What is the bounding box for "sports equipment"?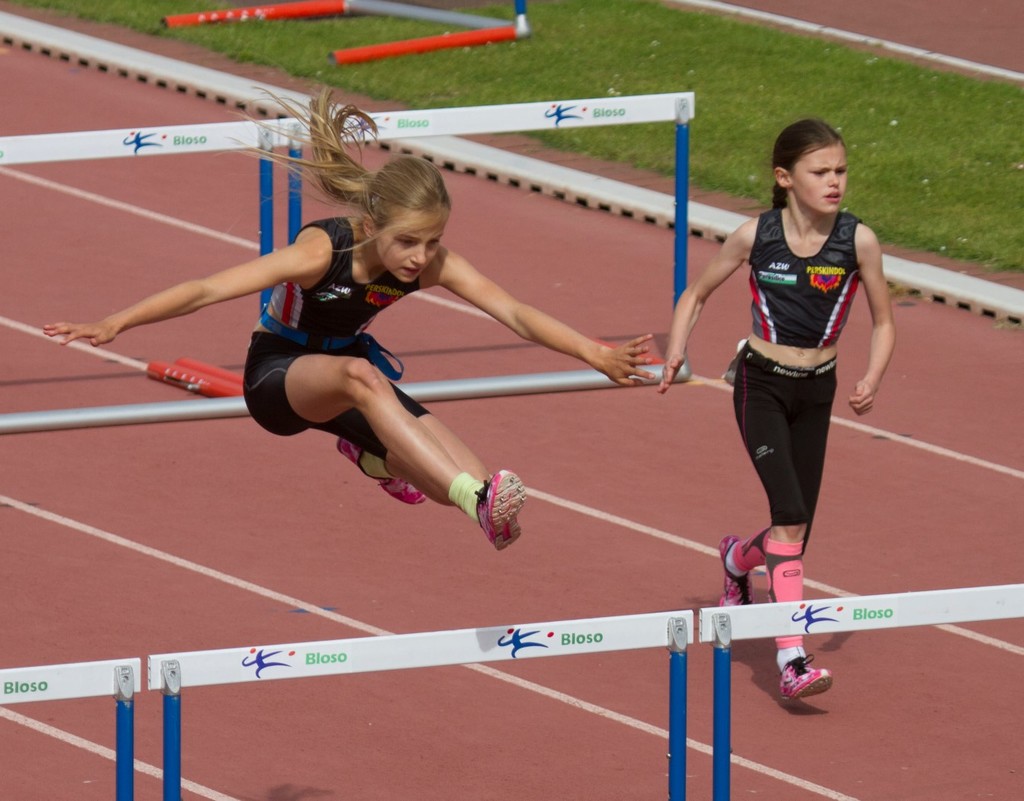
698,582,1023,800.
